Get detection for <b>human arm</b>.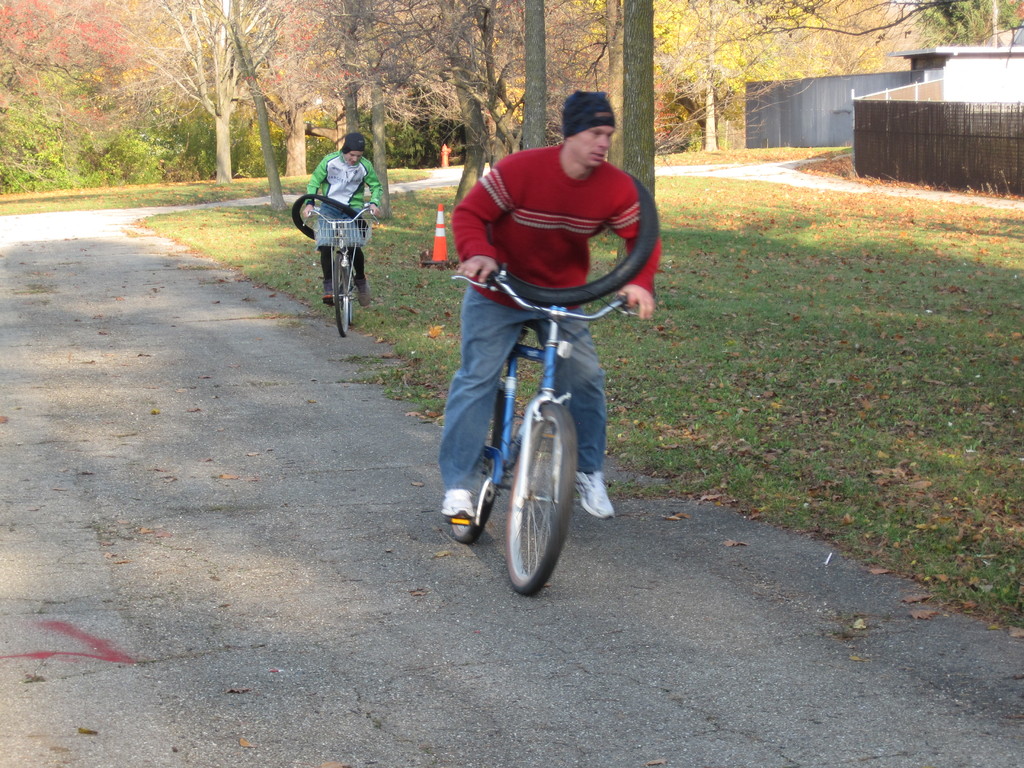
Detection: box=[300, 151, 332, 216].
